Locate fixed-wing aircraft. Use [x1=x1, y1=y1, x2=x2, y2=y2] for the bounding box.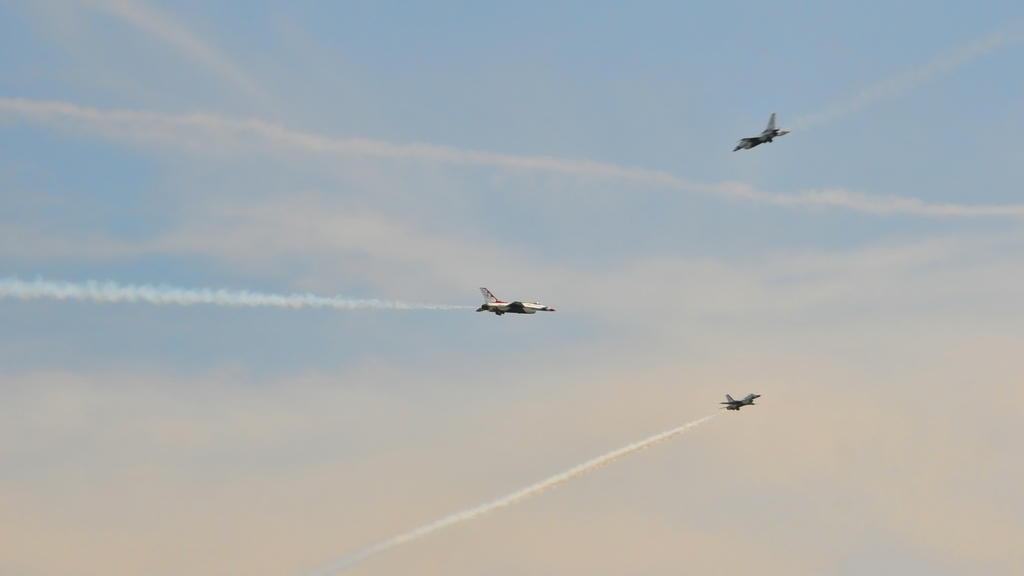
[x1=714, y1=387, x2=764, y2=413].
